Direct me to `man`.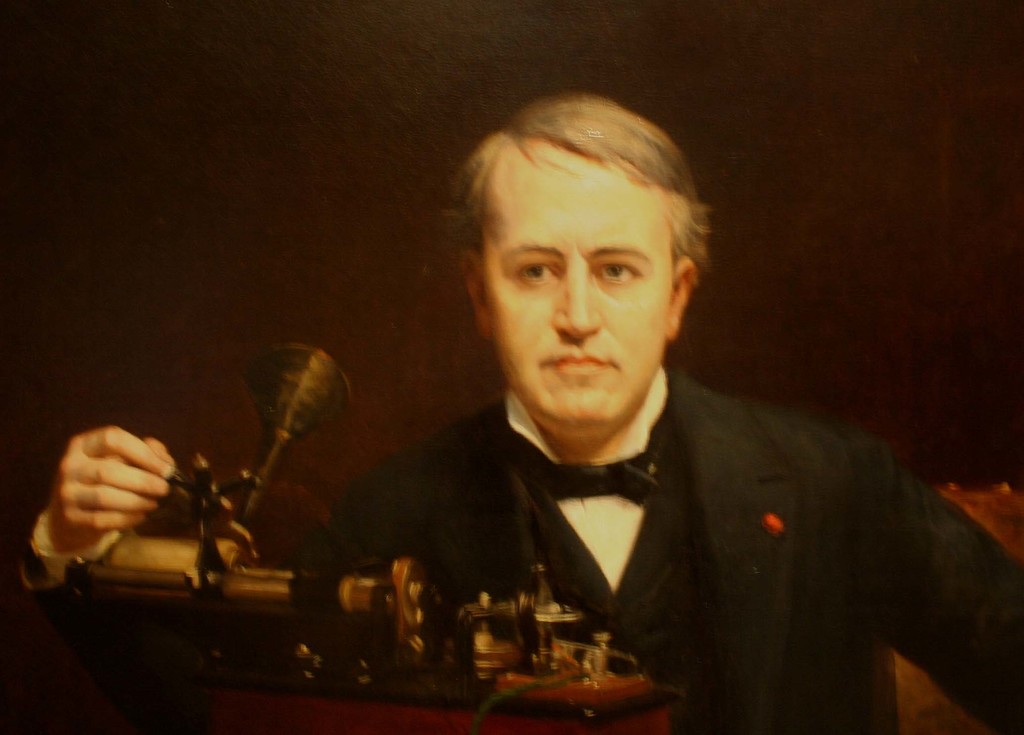
Direction: 333:128:984:708.
